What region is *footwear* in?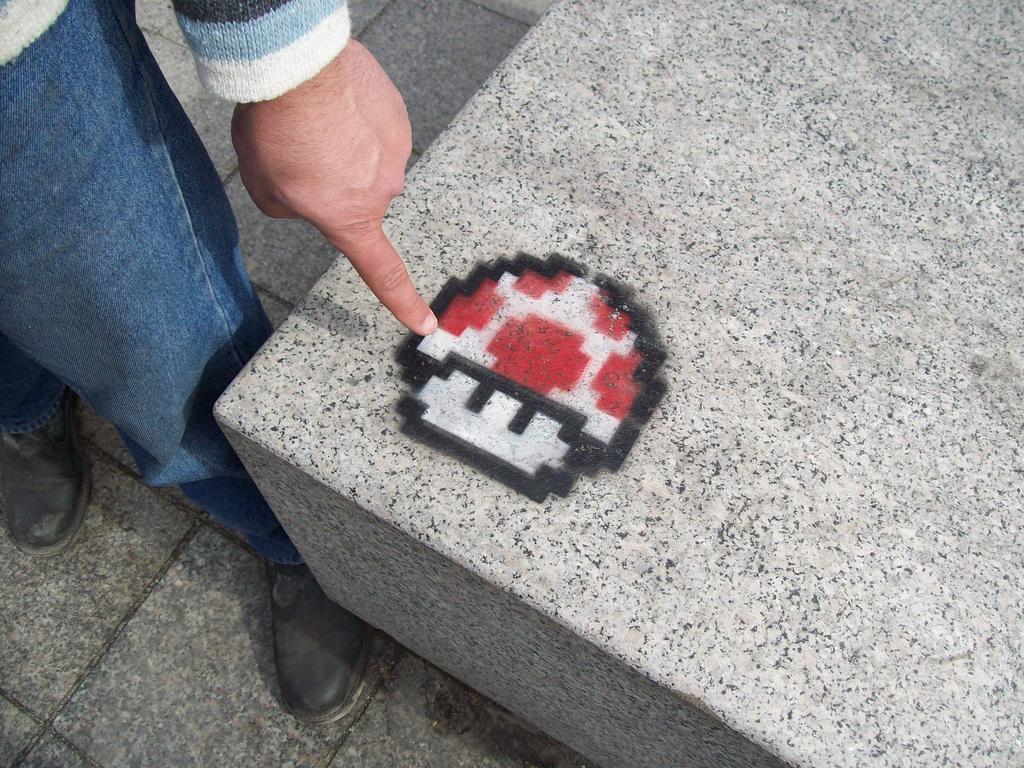
[x1=4, y1=445, x2=82, y2=565].
